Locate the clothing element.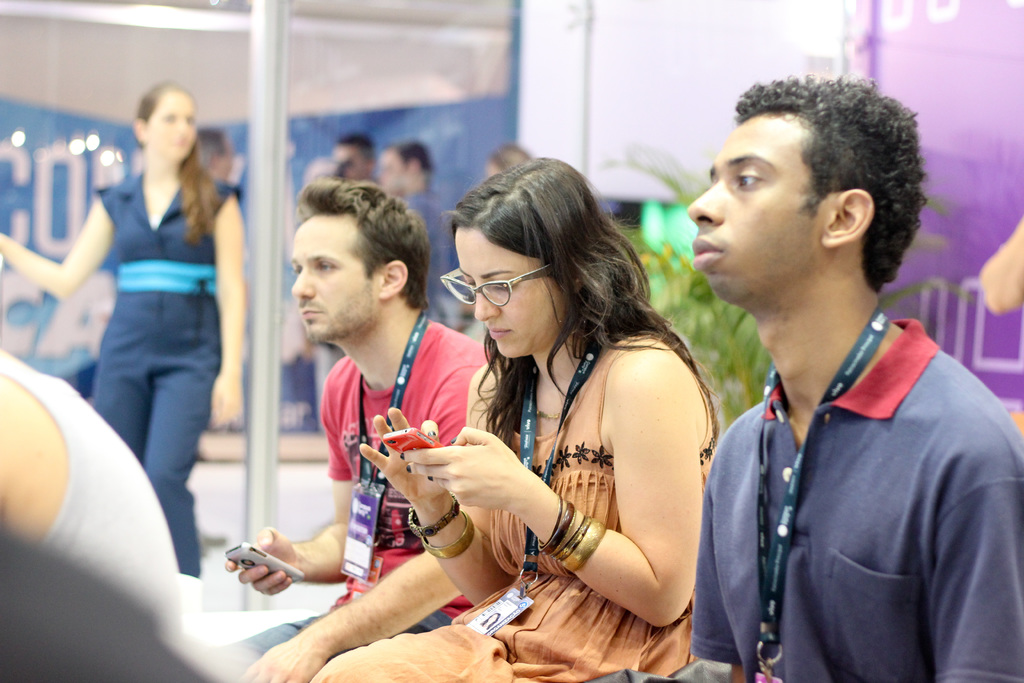
Element bbox: (left=87, top=167, right=242, bottom=582).
